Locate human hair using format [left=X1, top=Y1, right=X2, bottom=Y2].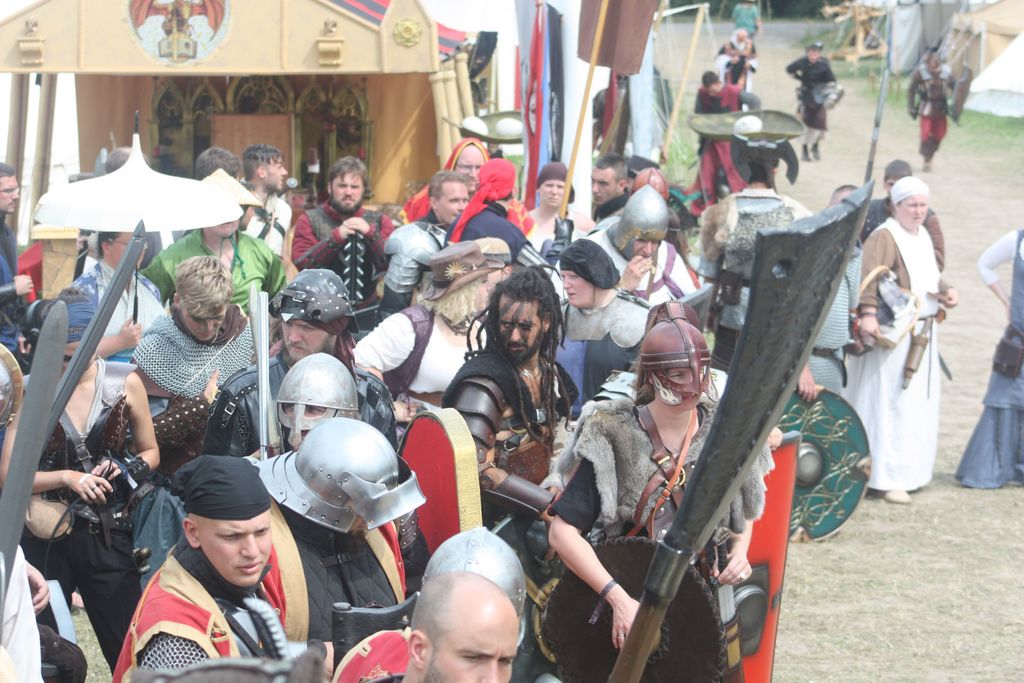
[left=465, top=260, right=572, bottom=453].
